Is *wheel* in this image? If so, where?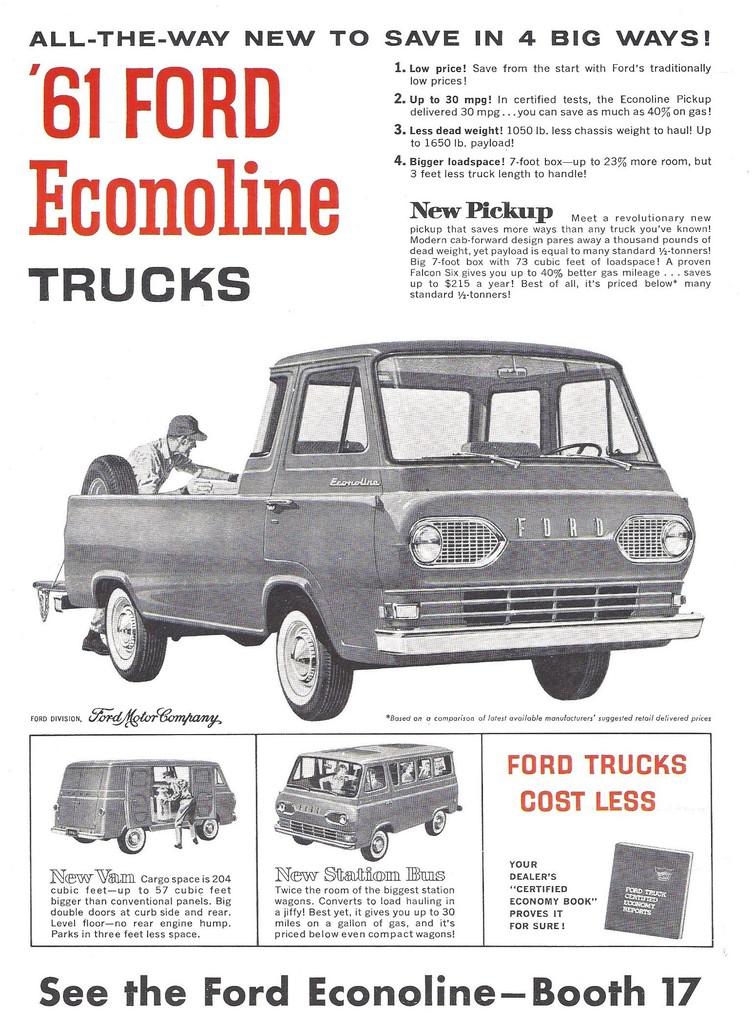
Yes, at crop(102, 590, 165, 683).
